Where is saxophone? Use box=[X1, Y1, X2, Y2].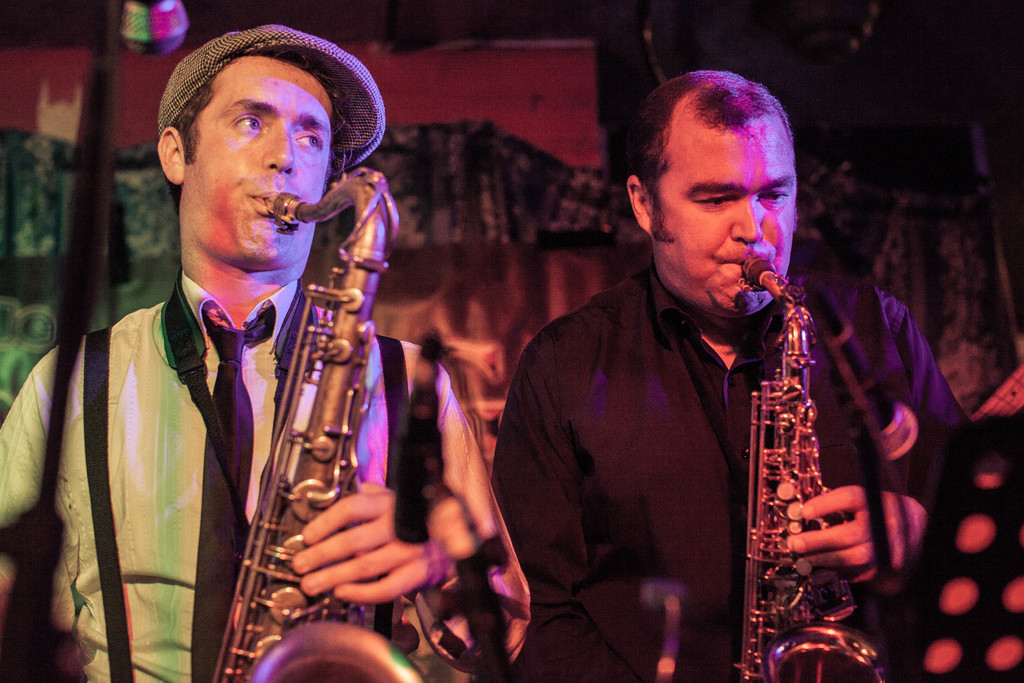
box=[206, 168, 425, 682].
